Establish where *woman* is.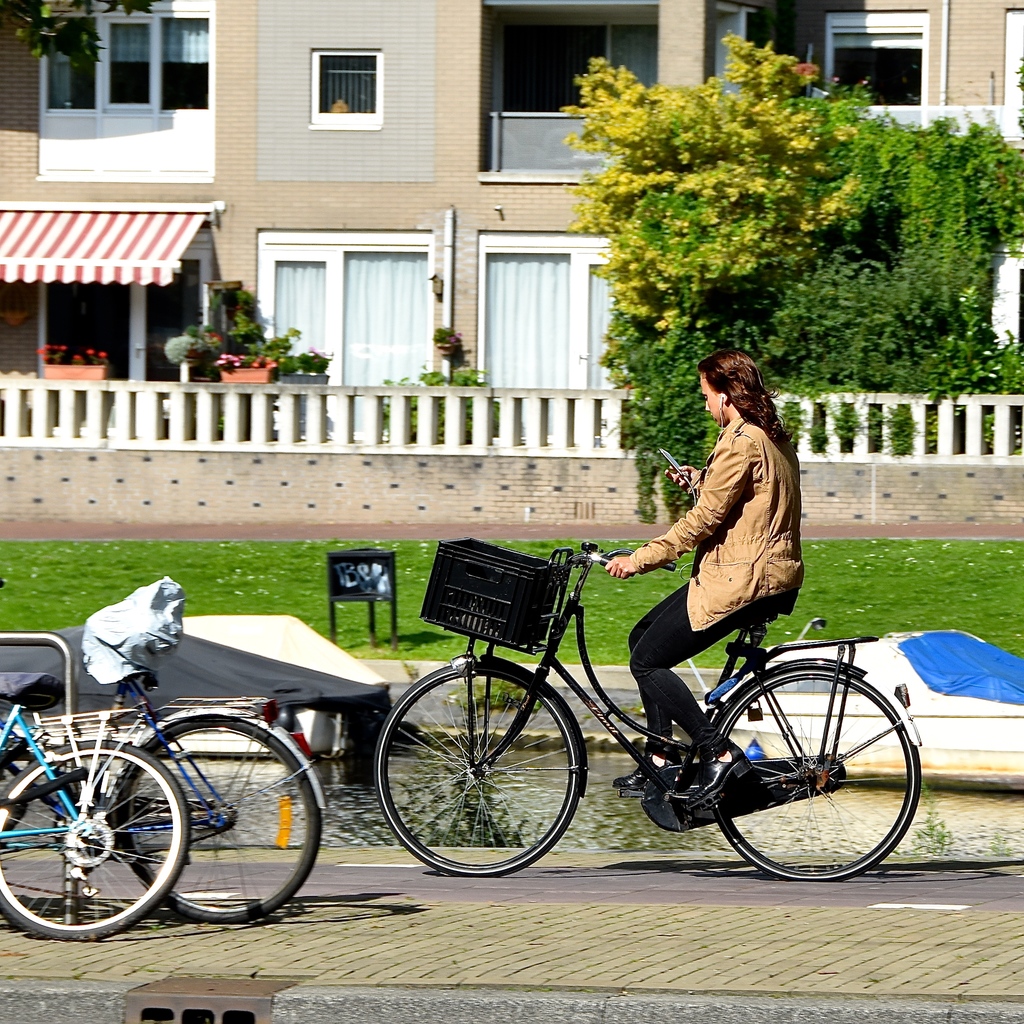
Established at (left=599, top=350, right=814, bottom=795).
